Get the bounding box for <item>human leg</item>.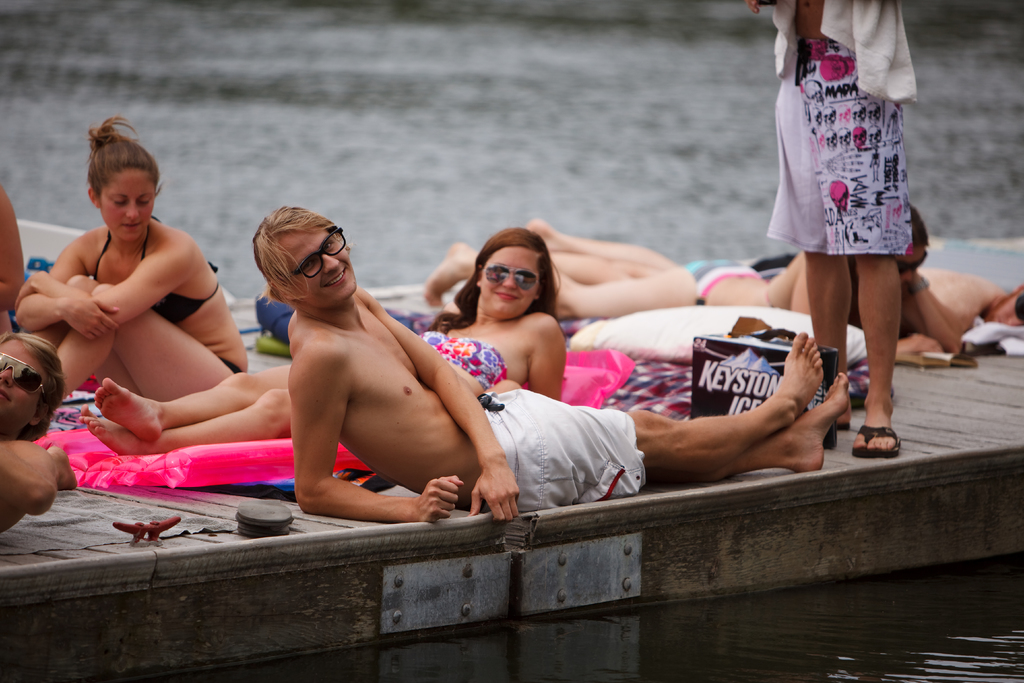
{"left": 424, "top": 242, "right": 743, "bottom": 318}.
